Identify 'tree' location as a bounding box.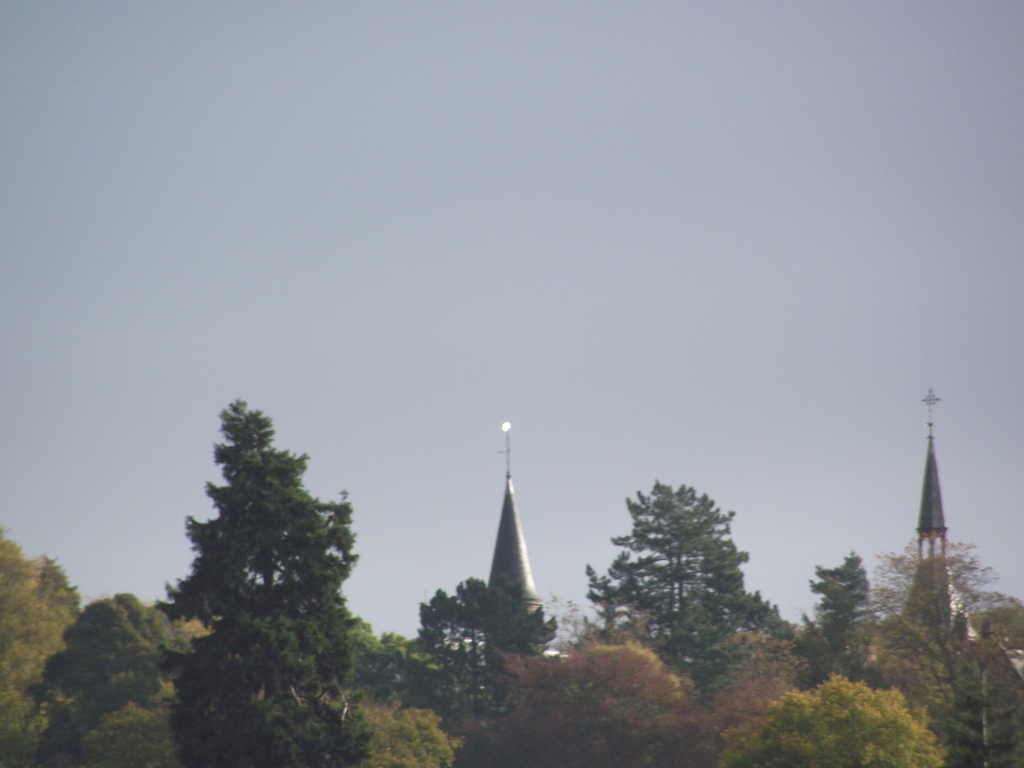
pyautogui.locateOnScreen(579, 477, 794, 708).
